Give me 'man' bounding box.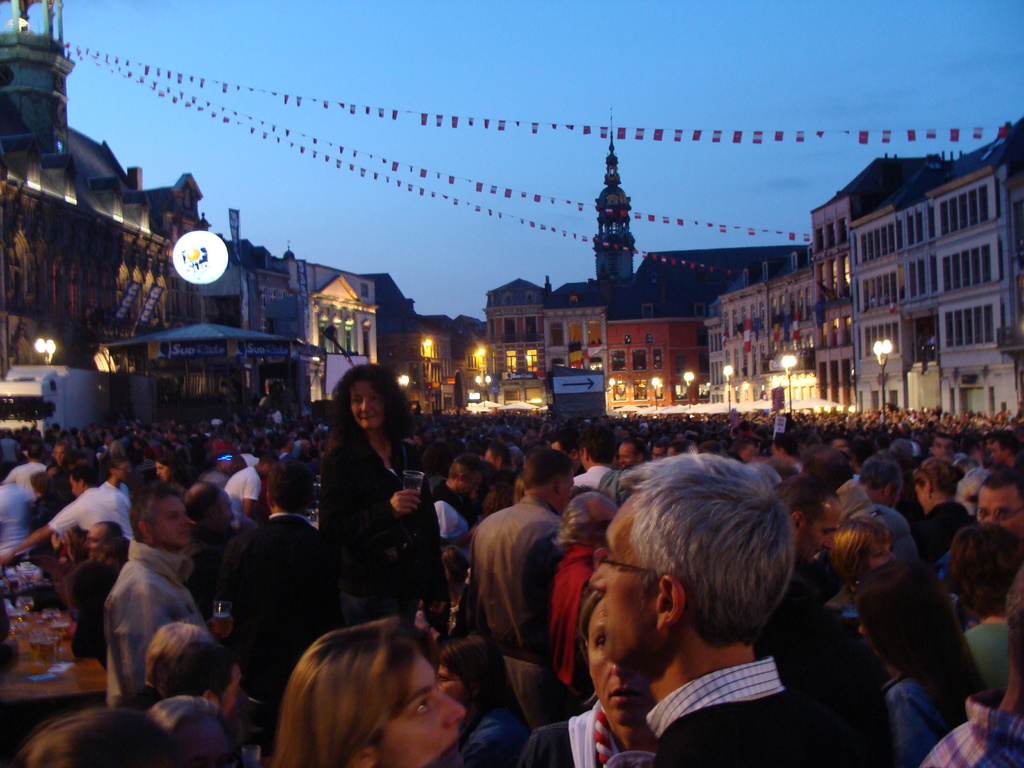
{"x1": 454, "y1": 461, "x2": 575, "y2": 710}.
